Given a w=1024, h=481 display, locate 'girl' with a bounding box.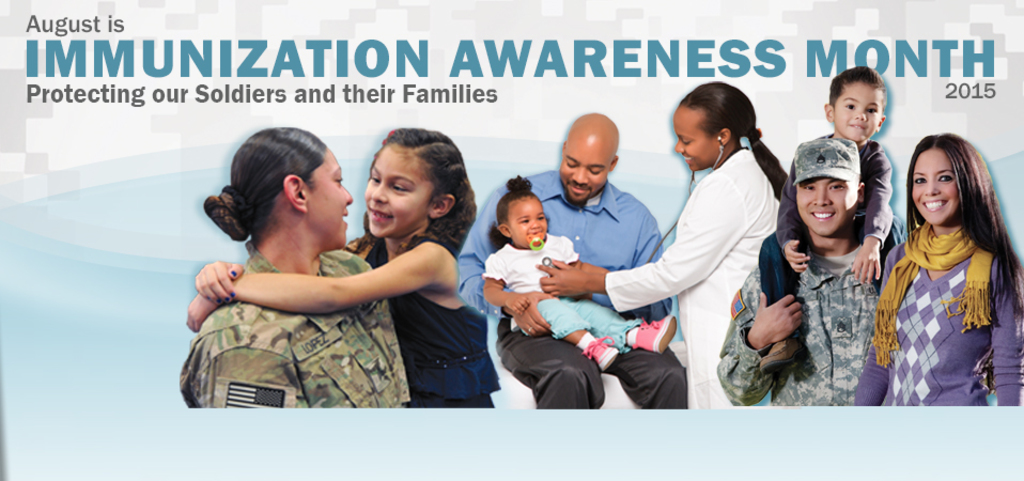
Located: {"x1": 482, "y1": 174, "x2": 673, "y2": 372}.
